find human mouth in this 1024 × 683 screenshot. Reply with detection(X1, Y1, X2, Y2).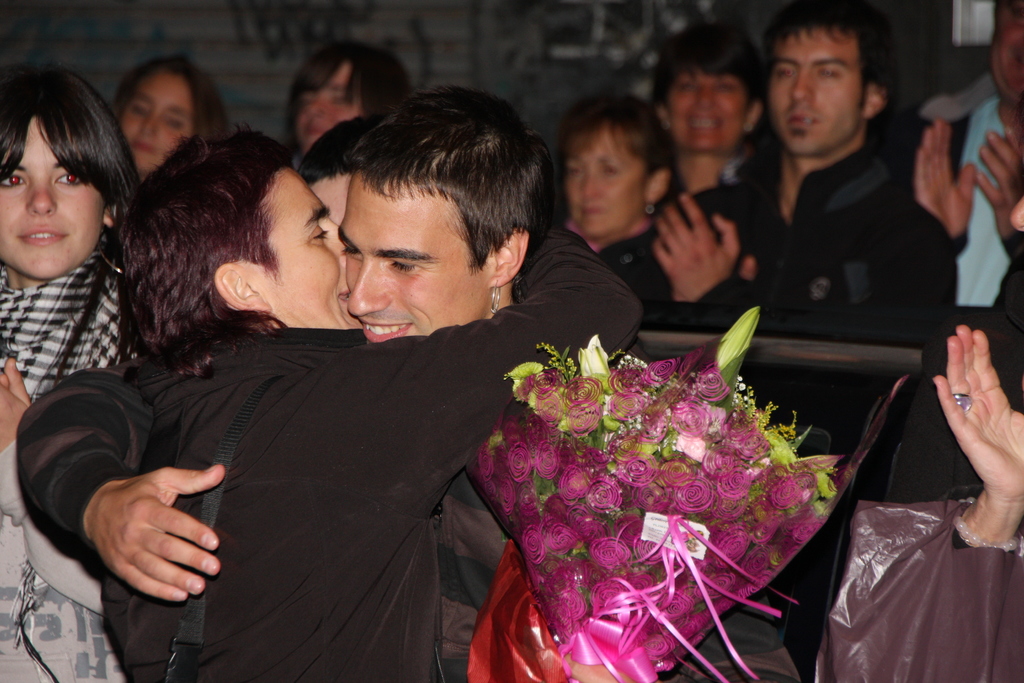
detection(19, 227, 70, 245).
